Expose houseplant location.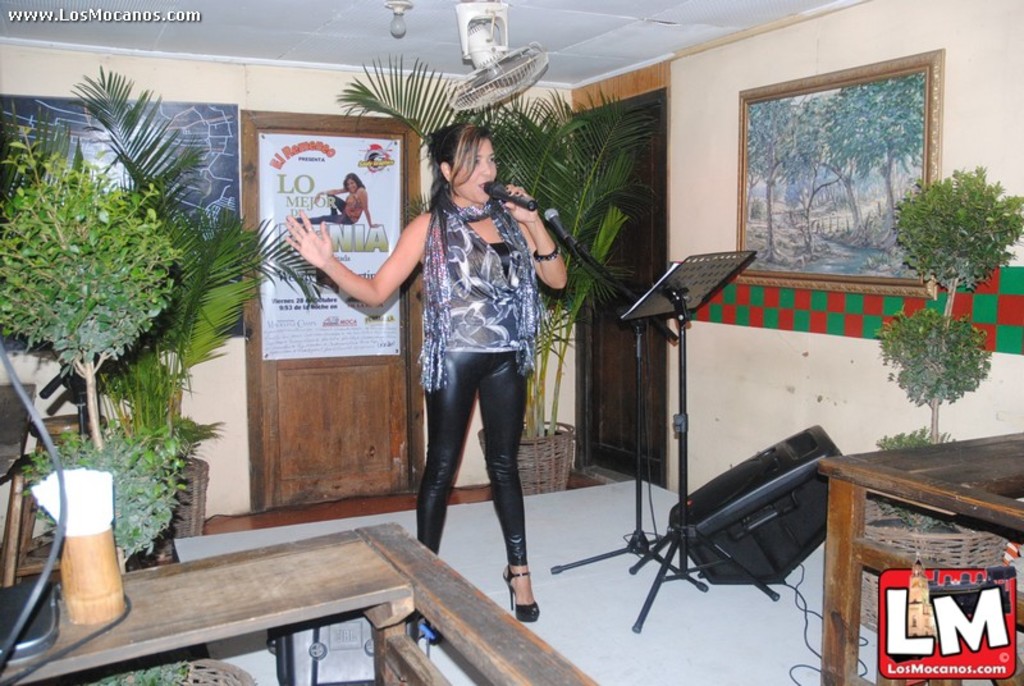
Exposed at <box>0,111,182,566</box>.
